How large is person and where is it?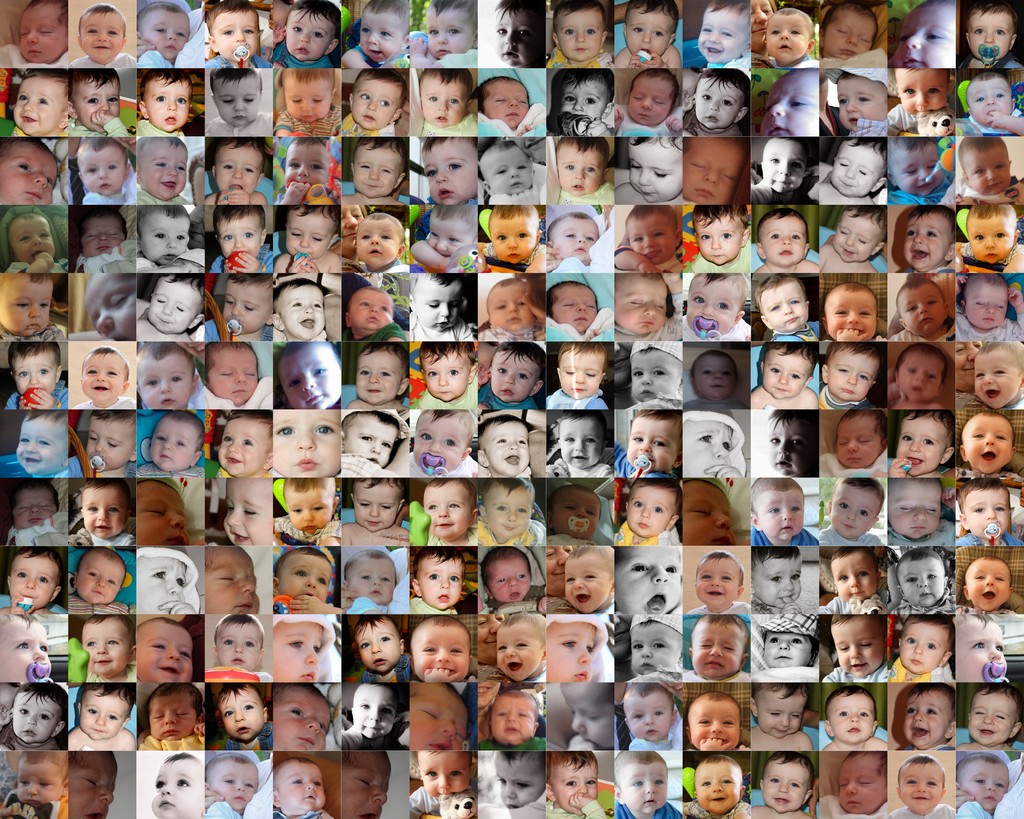
Bounding box: x1=136, y1=273, x2=203, y2=341.
